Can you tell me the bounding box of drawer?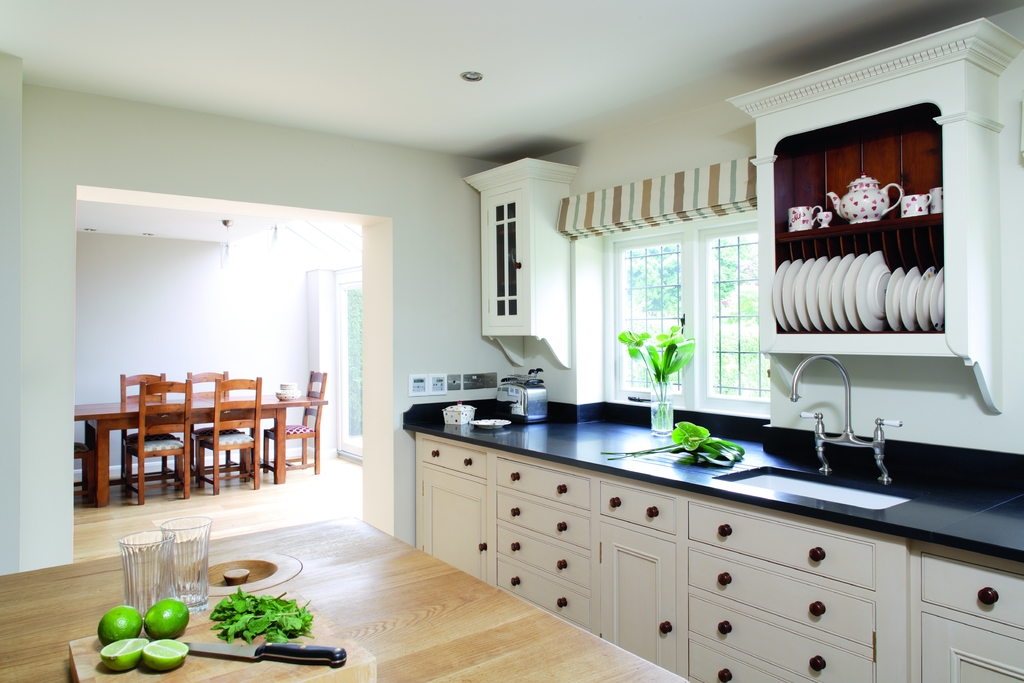
box(689, 595, 872, 682).
